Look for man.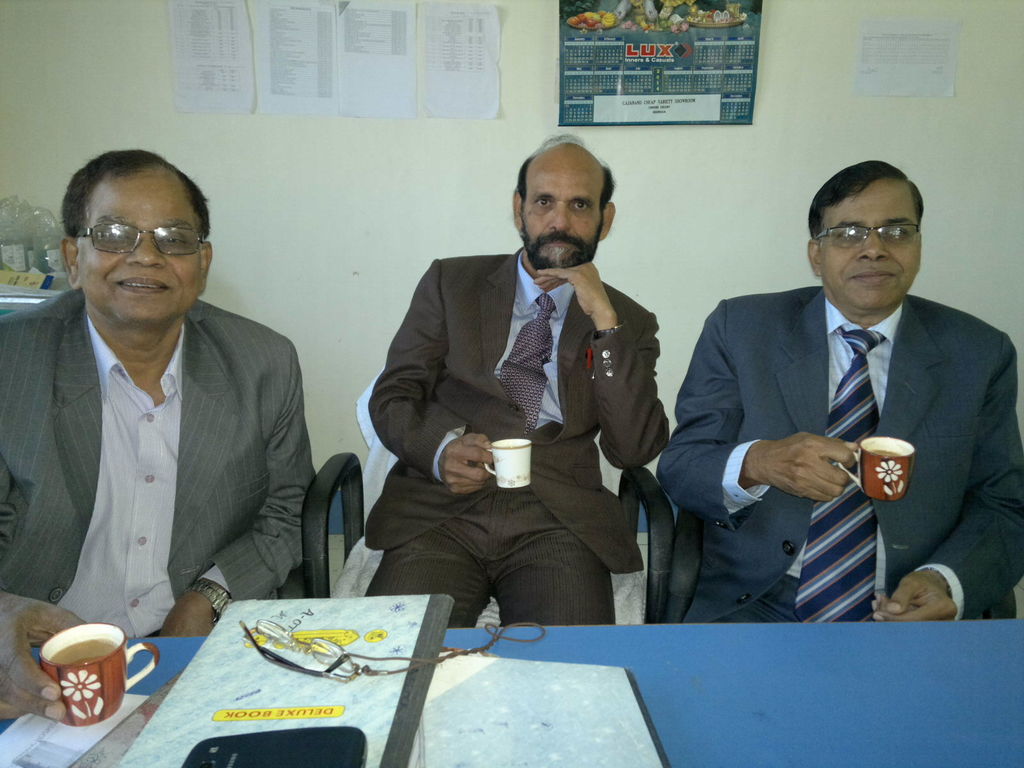
Found: {"x1": 659, "y1": 161, "x2": 1023, "y2": 631}.
